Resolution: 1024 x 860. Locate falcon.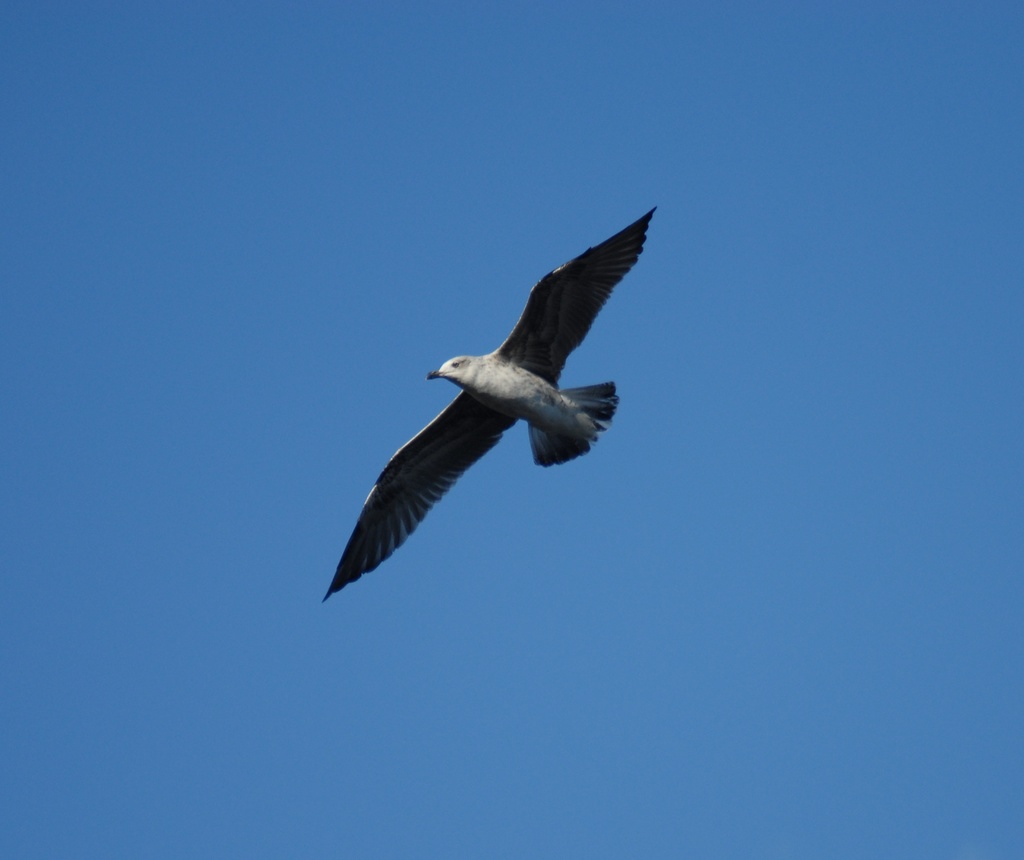
(x1=322, y1=205, x2=657, y2=604).
